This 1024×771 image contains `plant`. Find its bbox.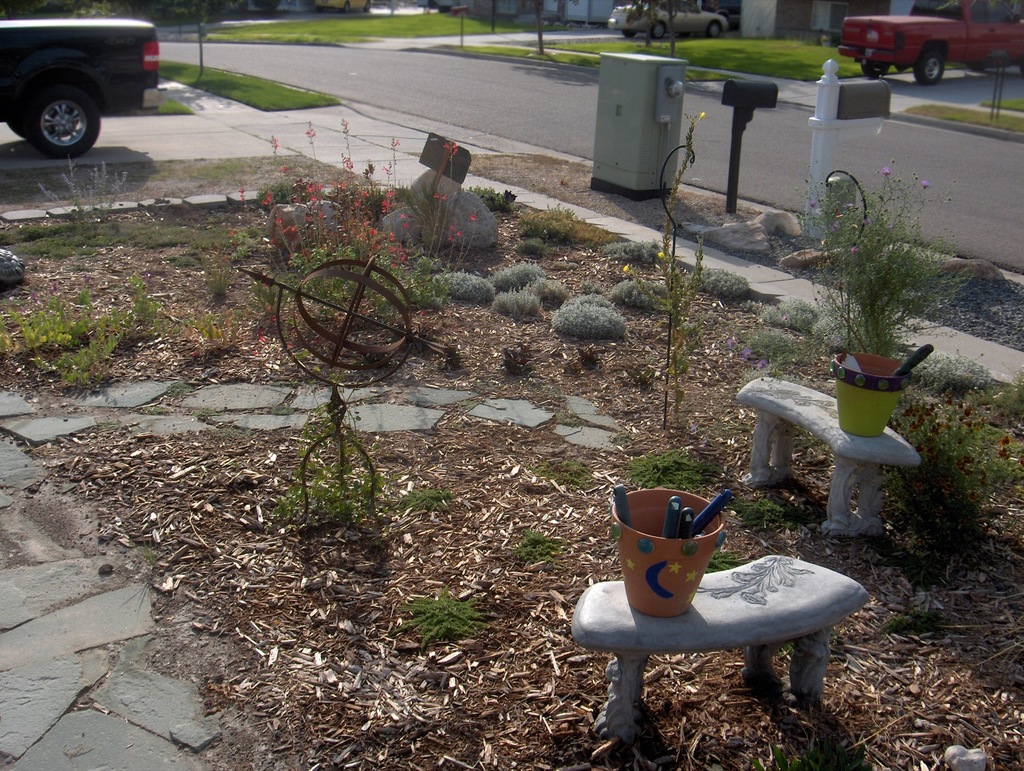
(x1=0, y1=207, x2=227, y2=263).
